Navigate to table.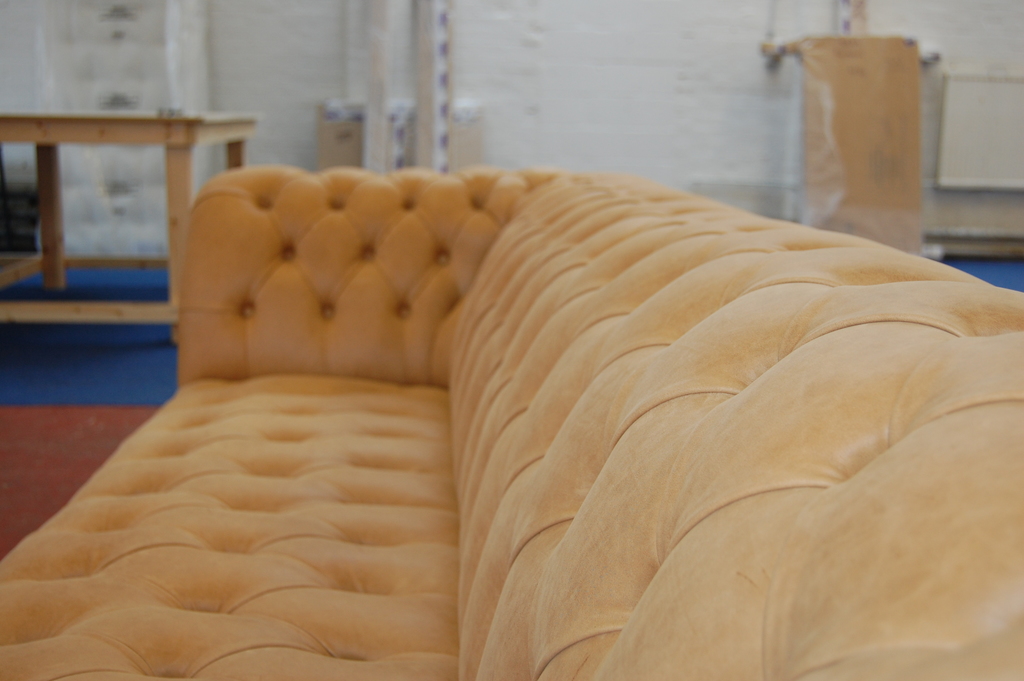
Navigation target: (0,97,252,372).
